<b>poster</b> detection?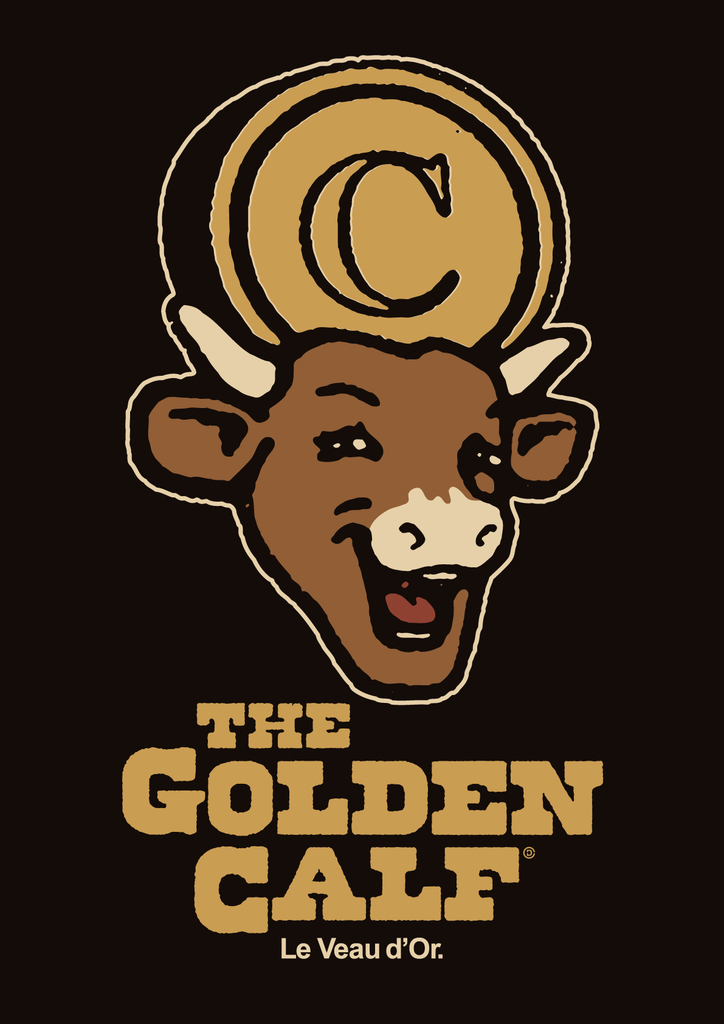
(x1=0, y1=0, x2=723, y2=1023)
